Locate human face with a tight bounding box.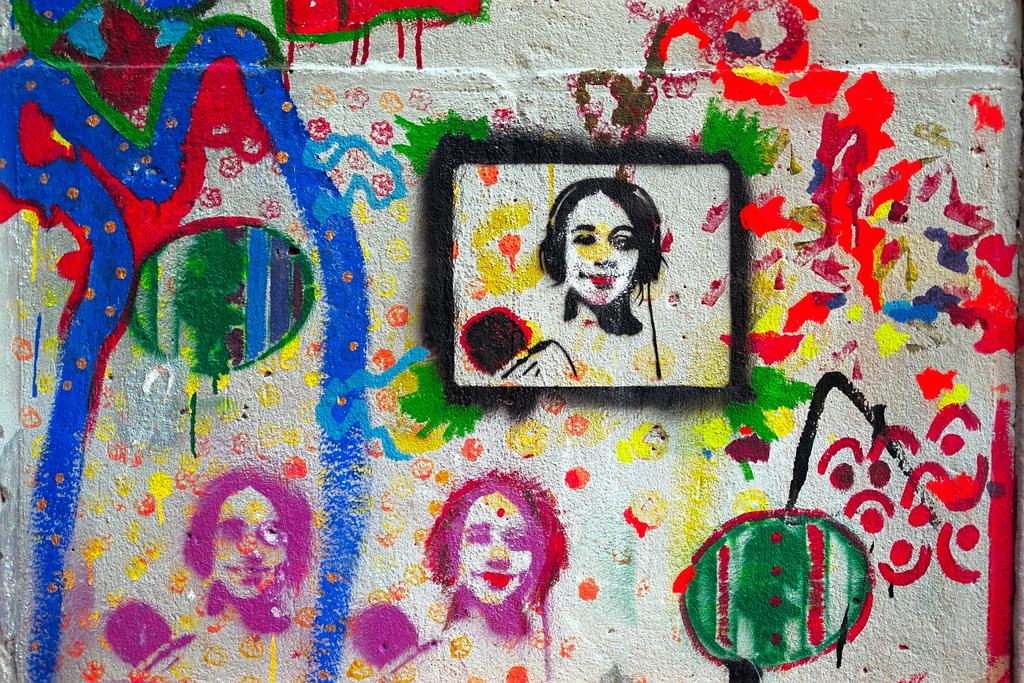
(460,491,532,608).
